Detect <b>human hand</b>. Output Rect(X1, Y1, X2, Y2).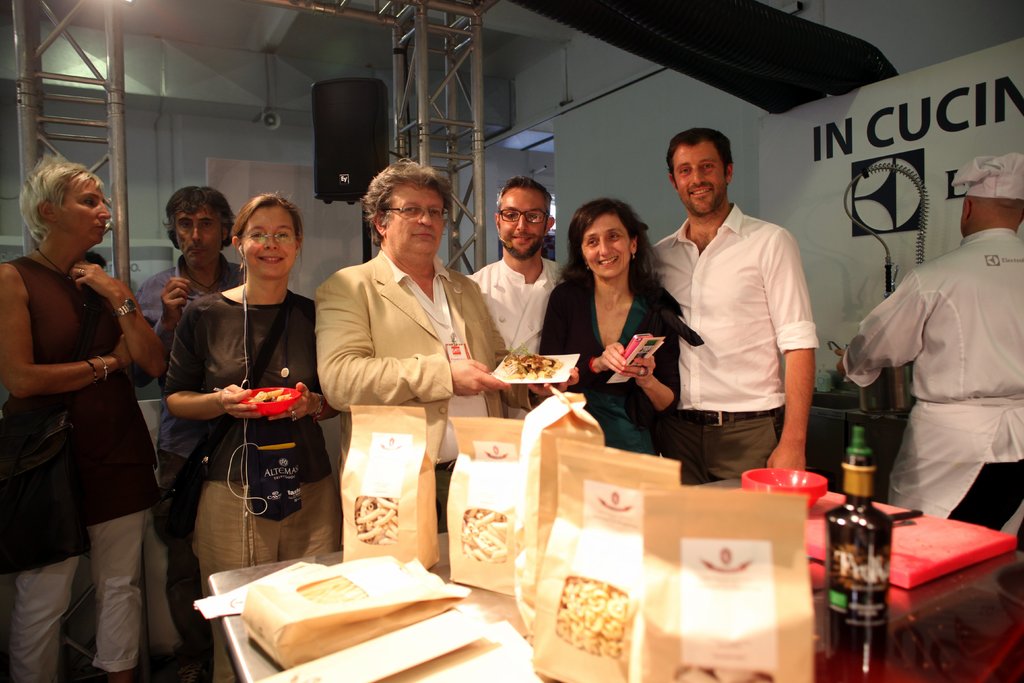
Rect(216, 383, 262, 423).
